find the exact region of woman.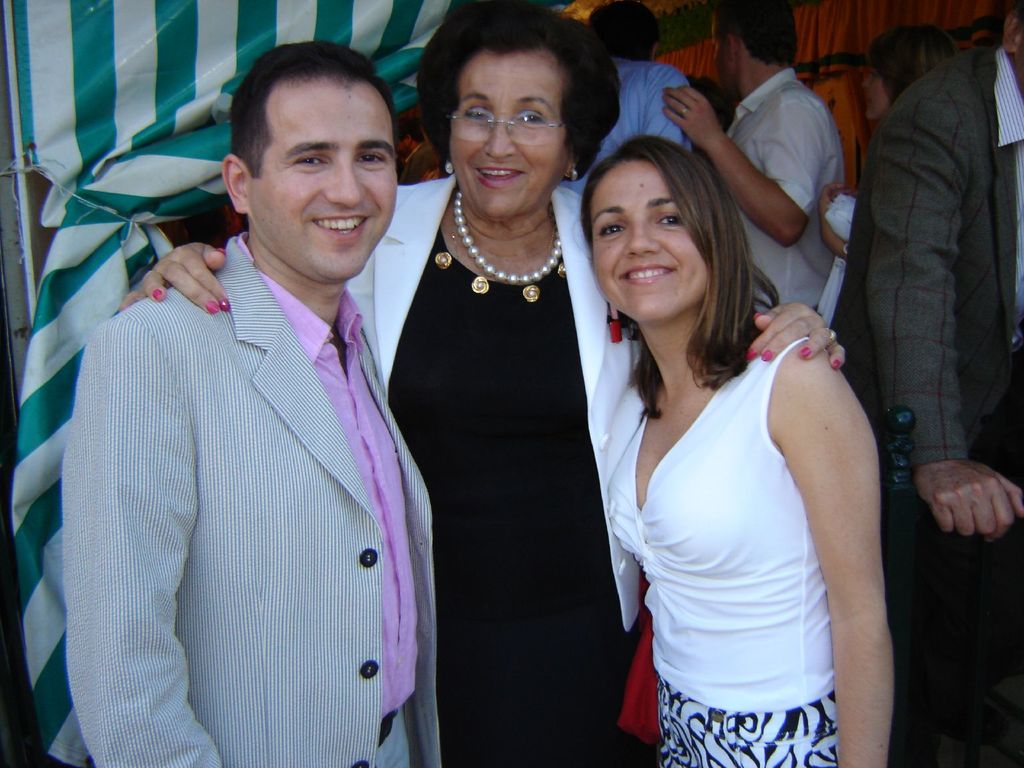
Exact region: Rect(583, 126, 894, 767).
